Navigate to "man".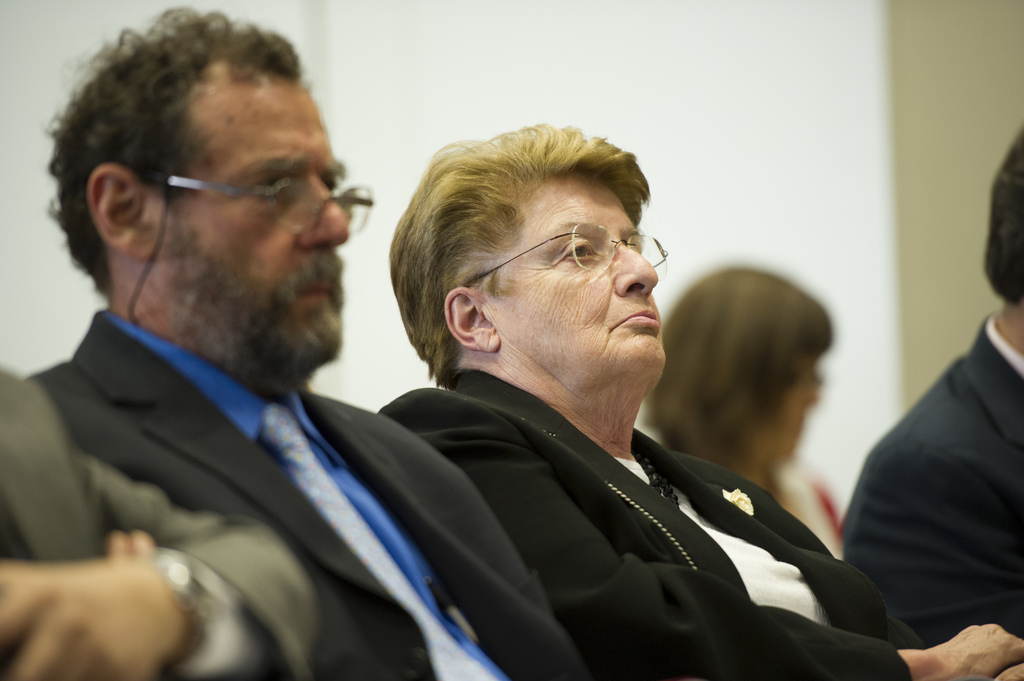
Navigation target: 25:4:579:680.
